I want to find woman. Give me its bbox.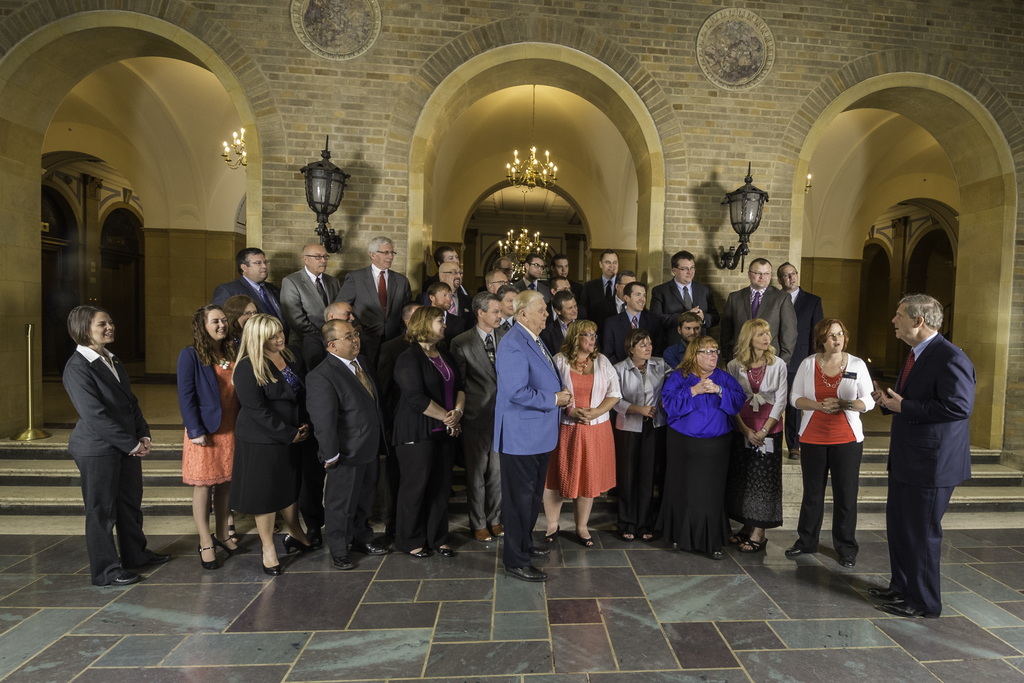
(x1=652, y1=329, x2=746, y2=558).
